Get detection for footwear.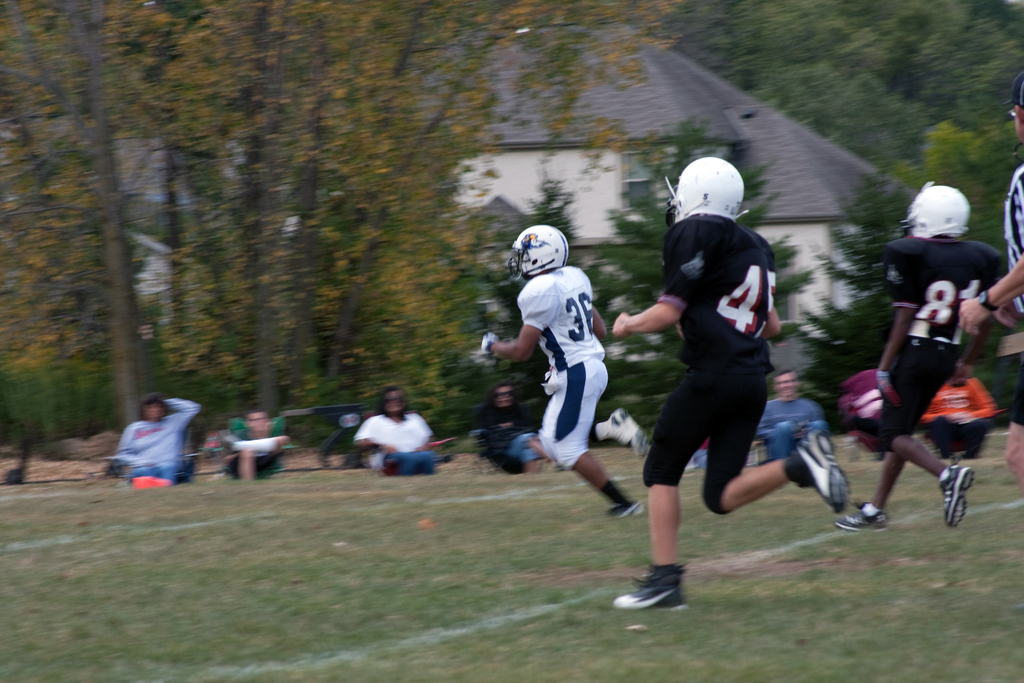
Detection: <box>789,429,852,513</box>.
